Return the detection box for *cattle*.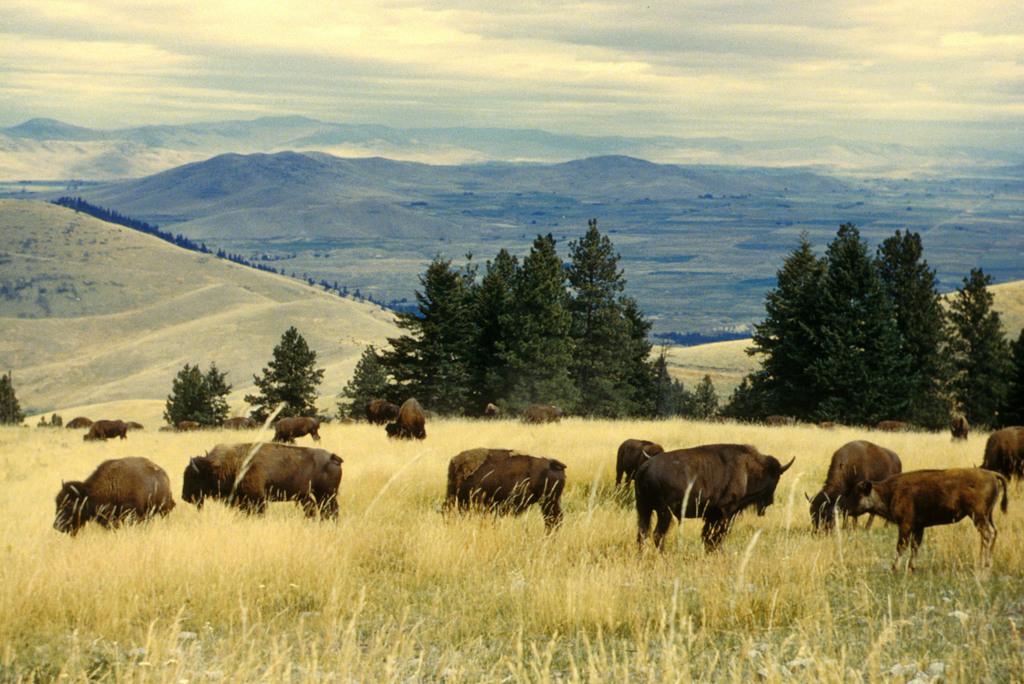
(x1=366, y1=398, x2=400, y2=428).
